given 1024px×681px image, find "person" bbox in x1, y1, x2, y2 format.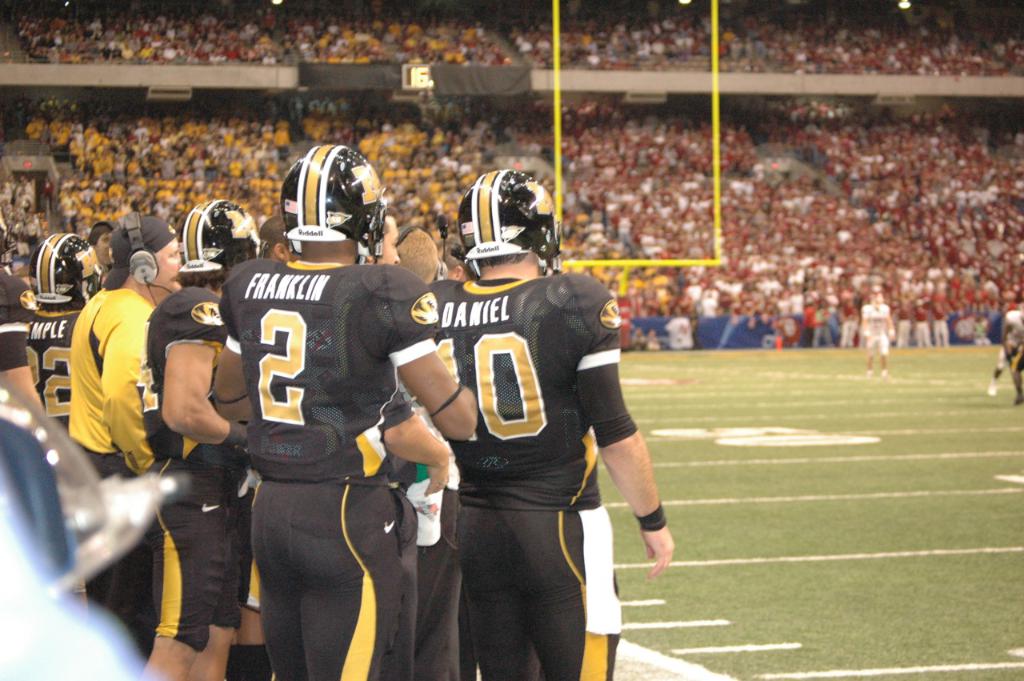
61, 212, 182, 680.
